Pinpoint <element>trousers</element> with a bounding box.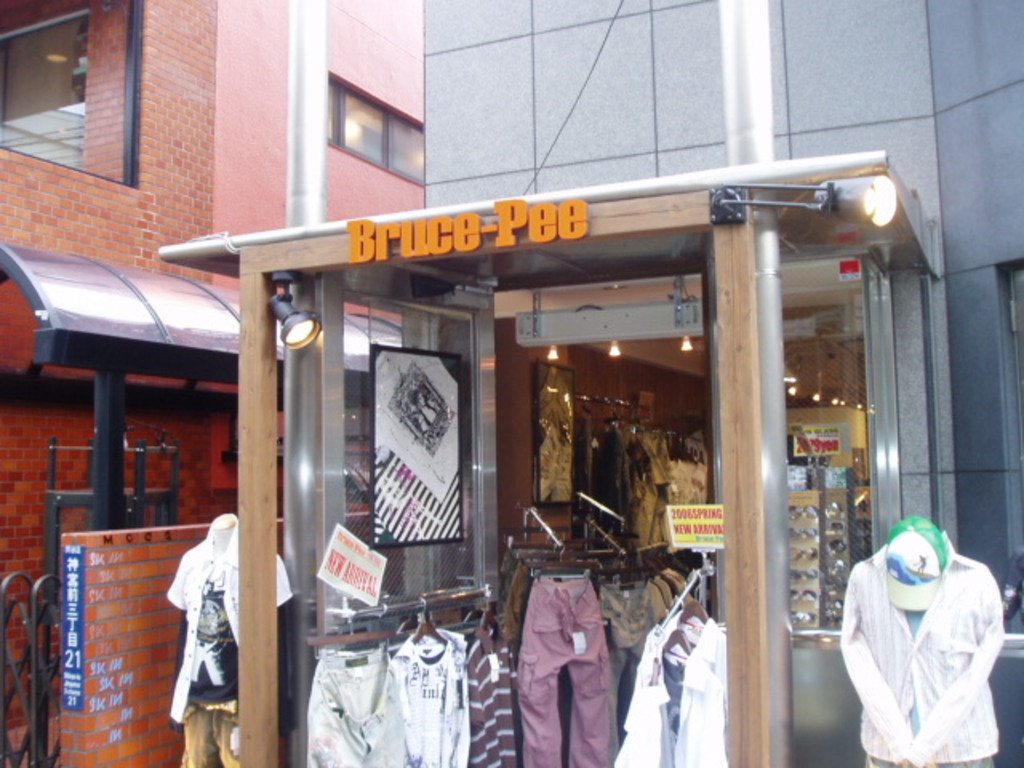
(x1=187, y1=699, x2=242, y2=766).
